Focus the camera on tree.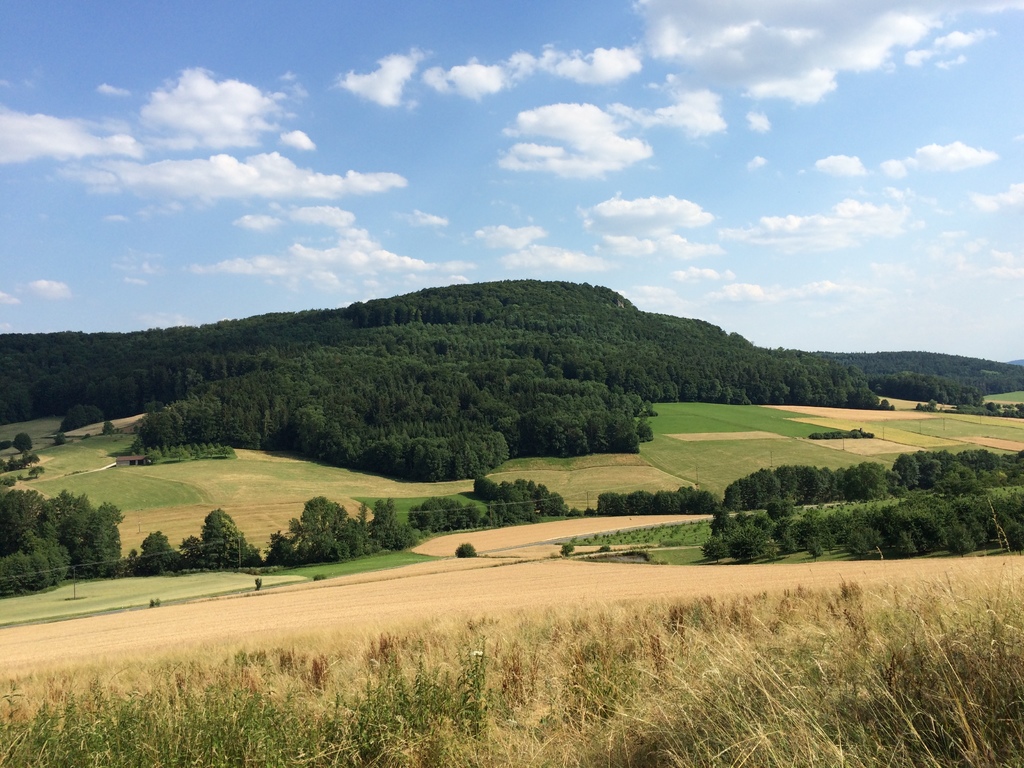
Focus region: detection(0, 485, 128, 599).
